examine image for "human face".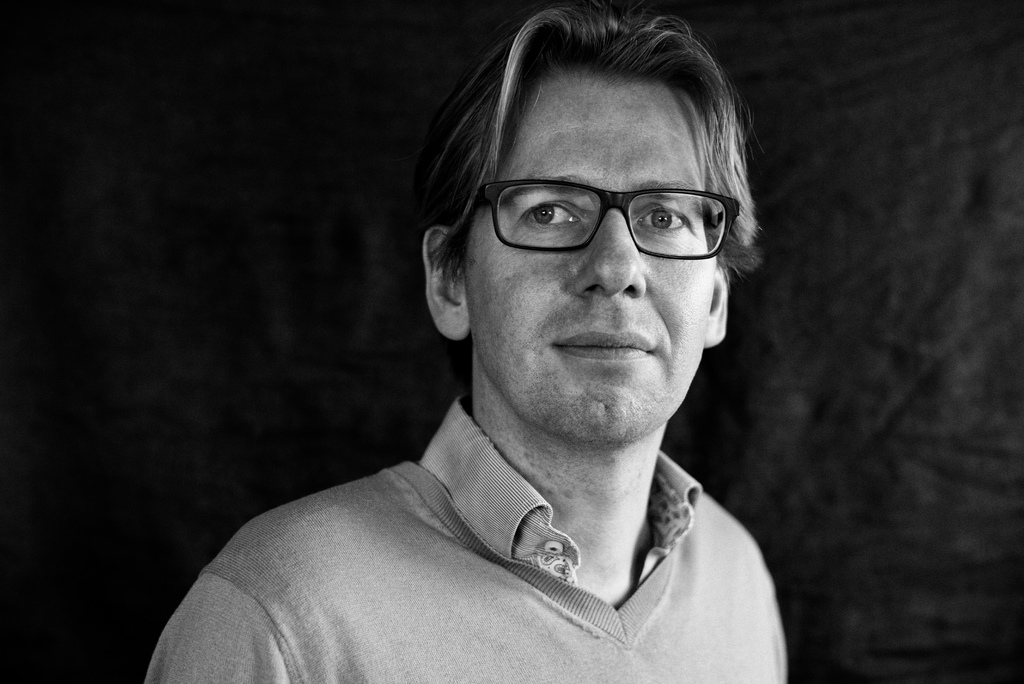
Examination result: [461, 65, 721, 446].
